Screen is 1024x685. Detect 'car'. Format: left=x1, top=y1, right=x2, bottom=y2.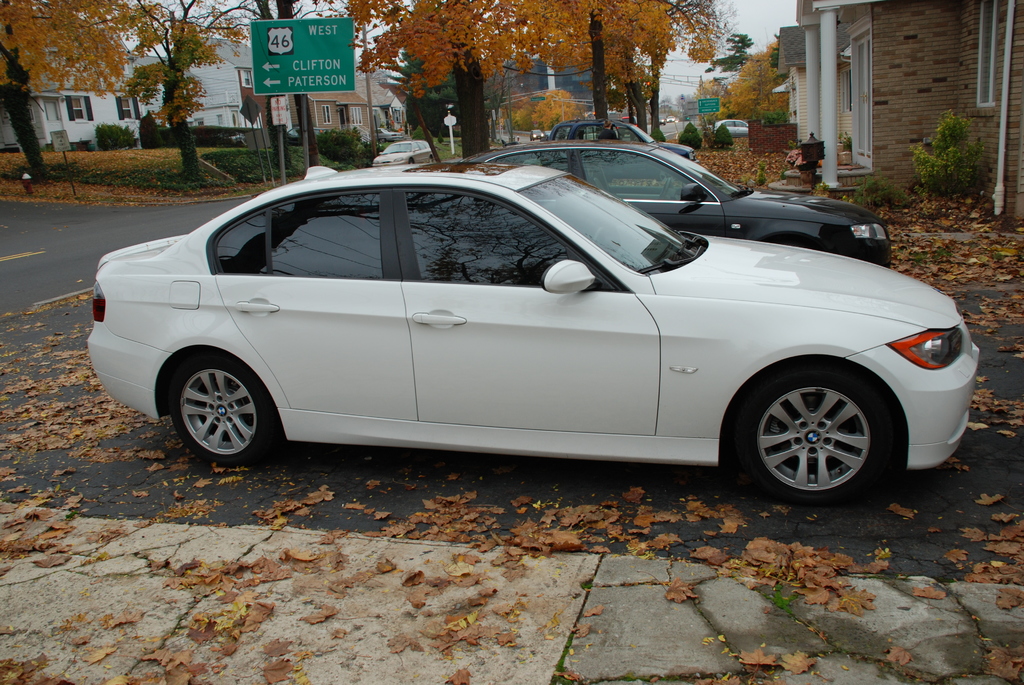
left=537, top=118, right=694, bottom=159.
